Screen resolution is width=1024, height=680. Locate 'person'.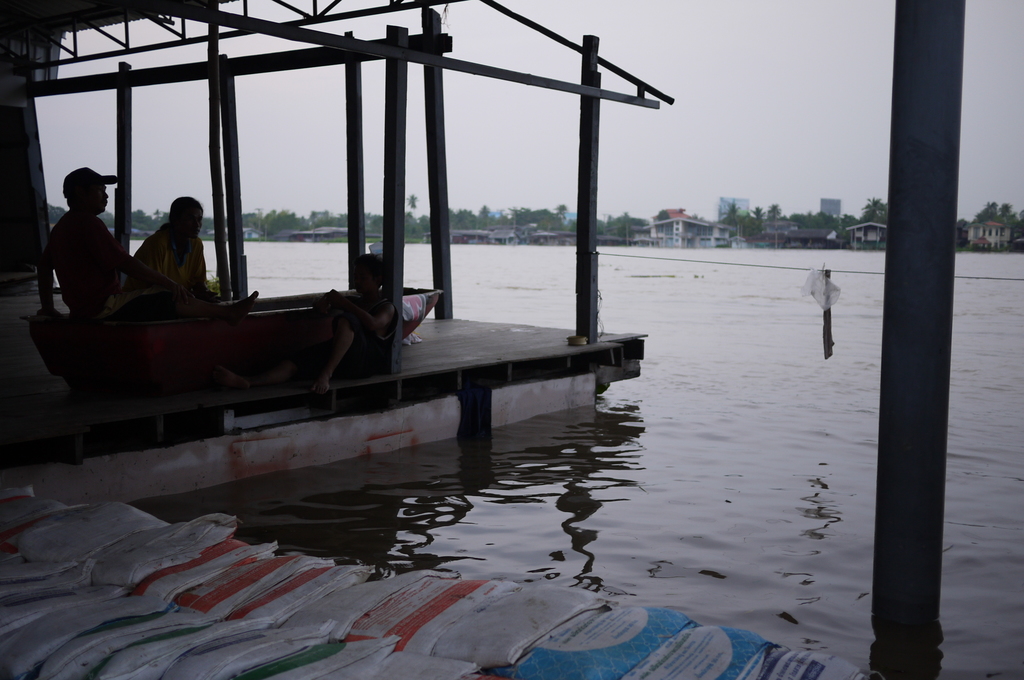
36:174:264:318.
